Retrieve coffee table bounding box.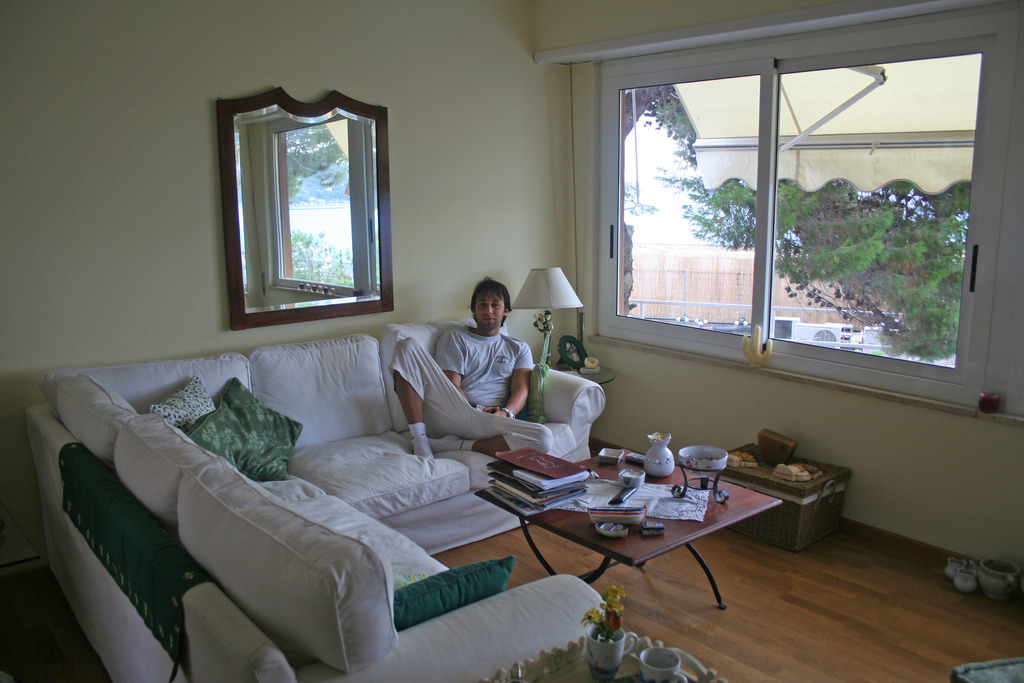
Bounding box: bbox=[475, 452, 785, 609].
